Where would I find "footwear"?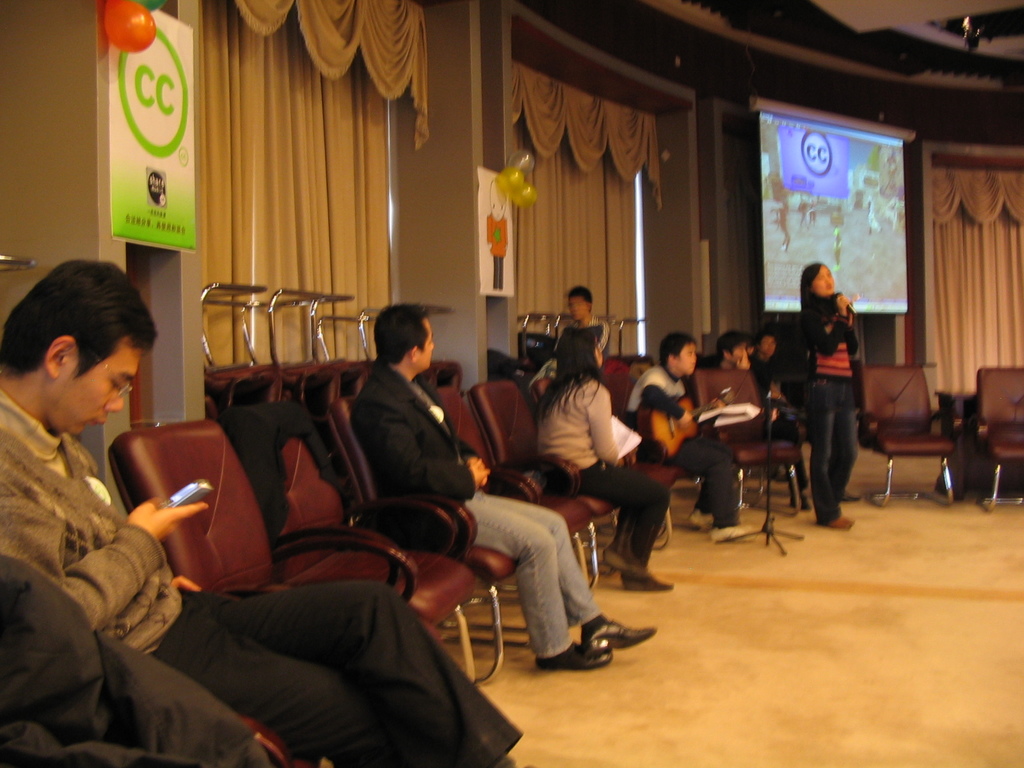
At (left=566, top=618, right=653, bottom=676).
